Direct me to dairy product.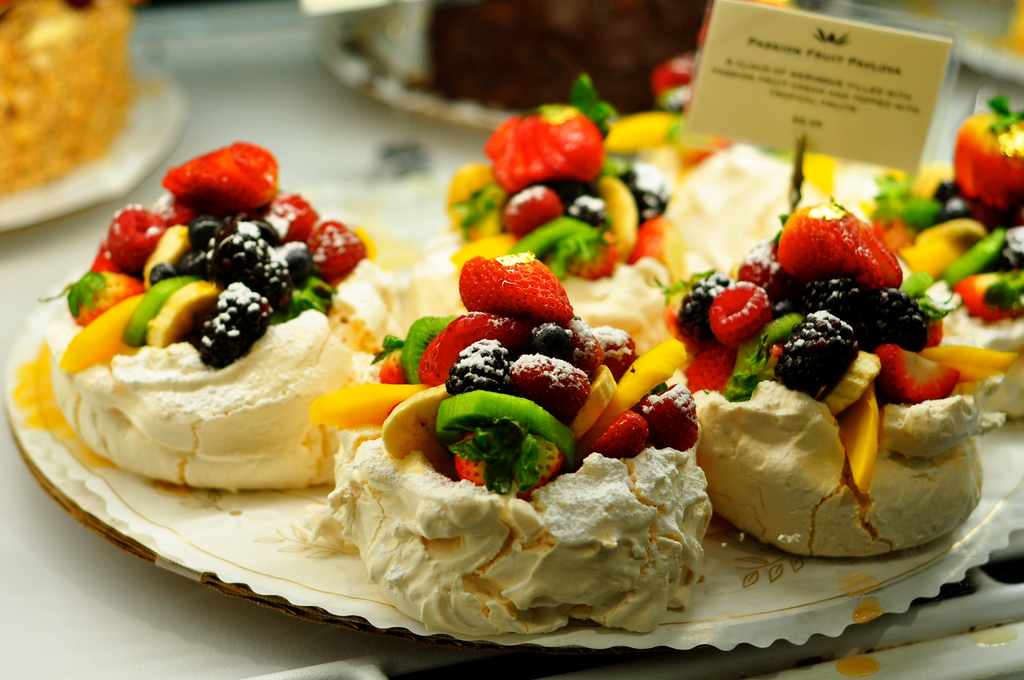
Direction: 559/248/690/376.
